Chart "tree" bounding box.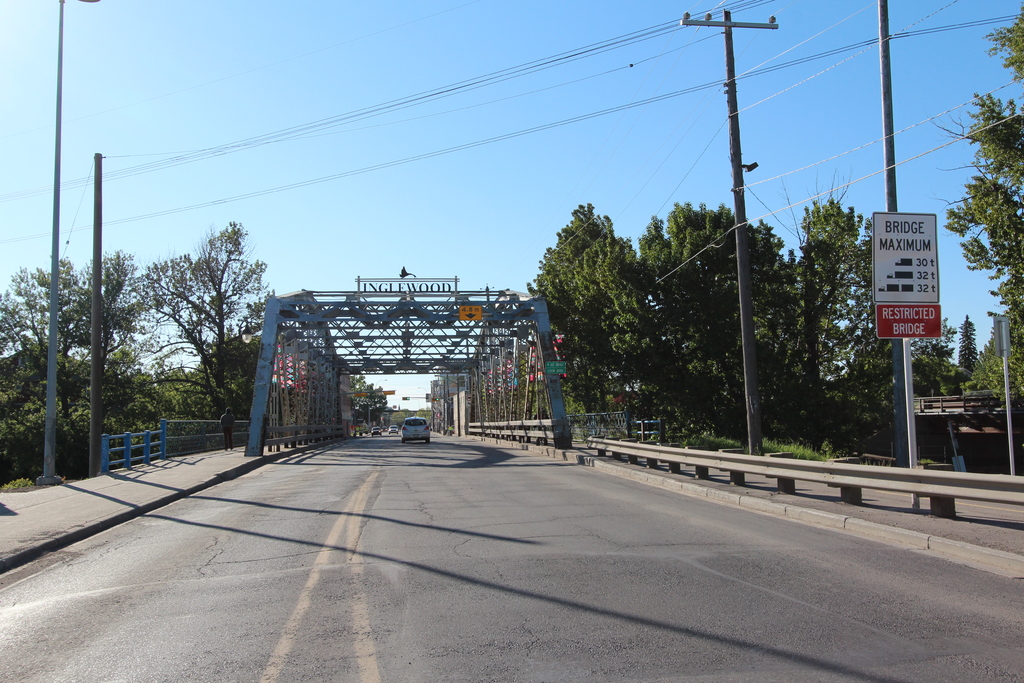
Charted: Rect(778, 179, 906, 452).
